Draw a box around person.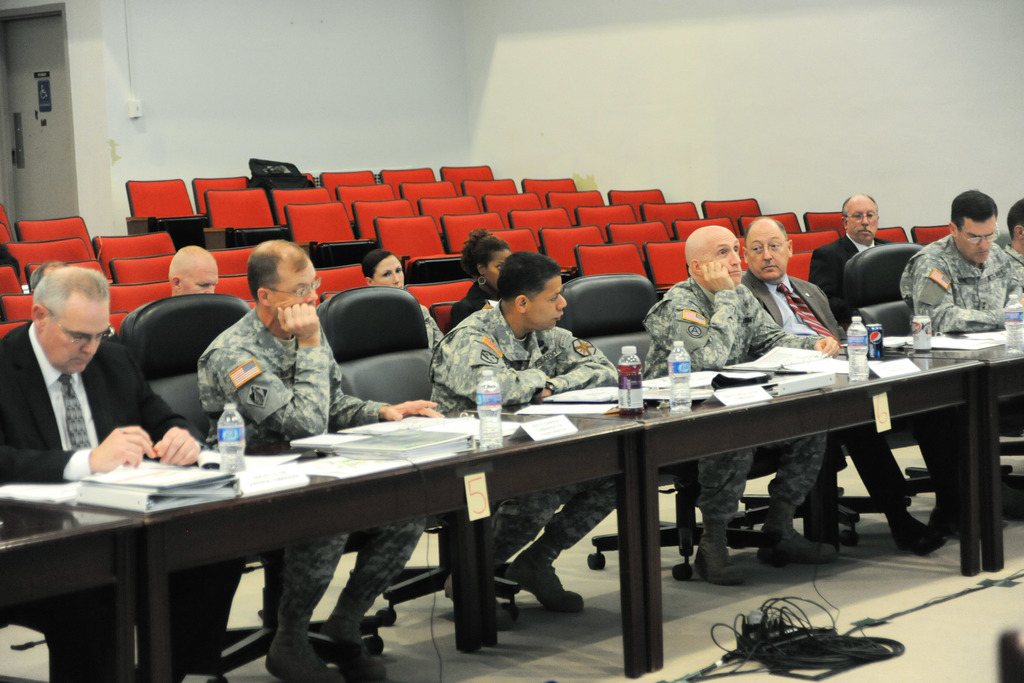
bbox=[174, 241, 221, 304].
